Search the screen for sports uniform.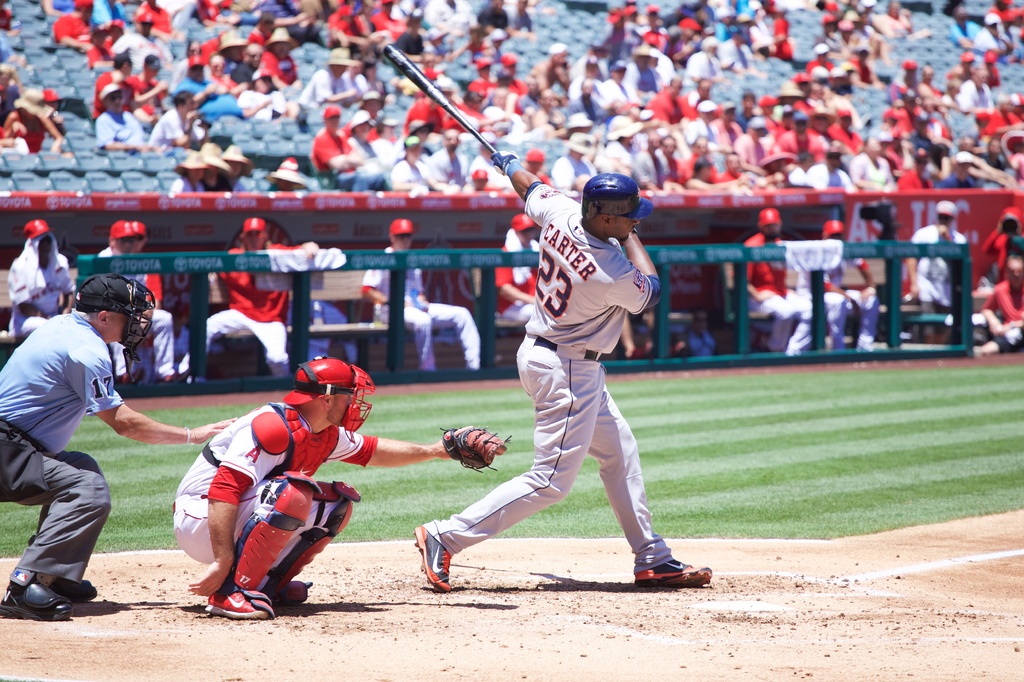
Found at [492, 213, 535, 333].
